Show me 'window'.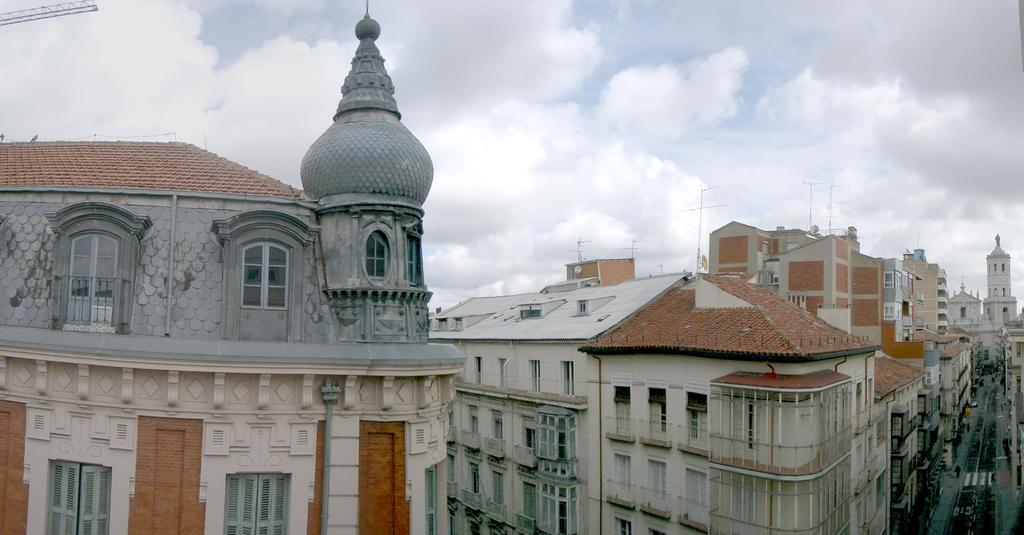
'window' is here: {"left": 687, "top": 389, "right": 708, "bottom": 457}.
